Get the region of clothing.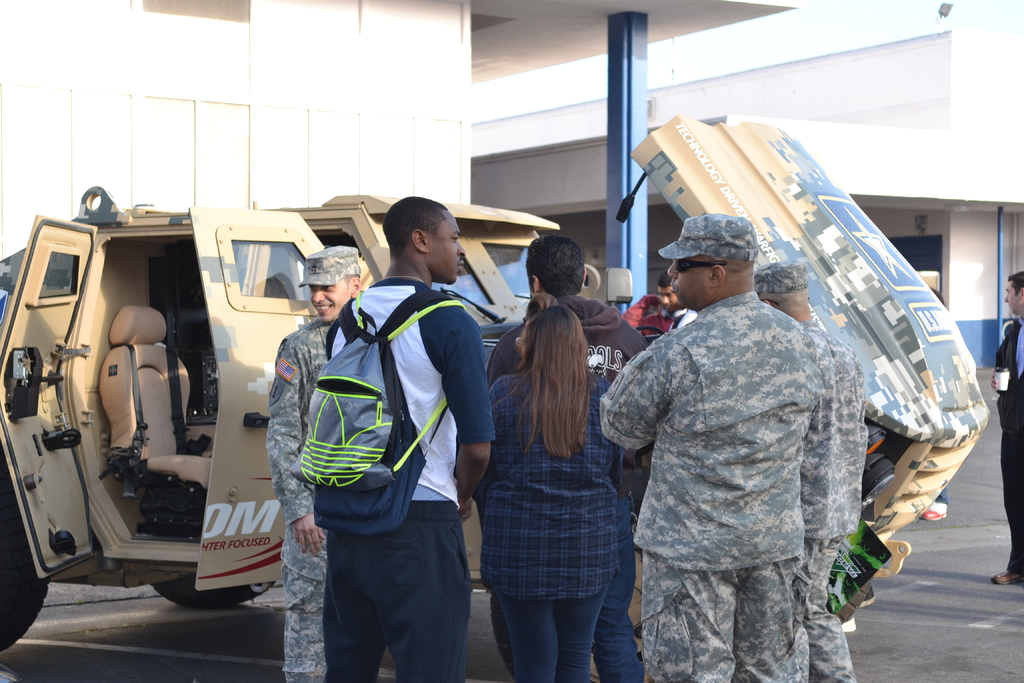
select_region(609, 247, 895, 682).
